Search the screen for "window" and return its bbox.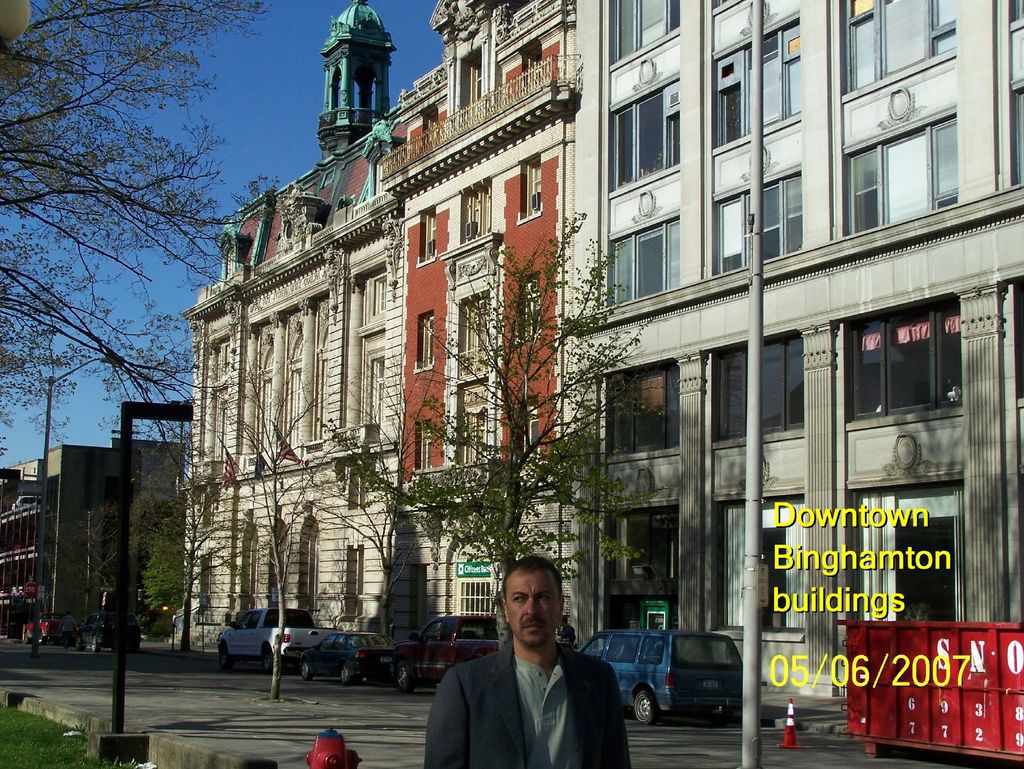
Found: pyautogui.locateOnScreen(718, 335, 800, 440).
